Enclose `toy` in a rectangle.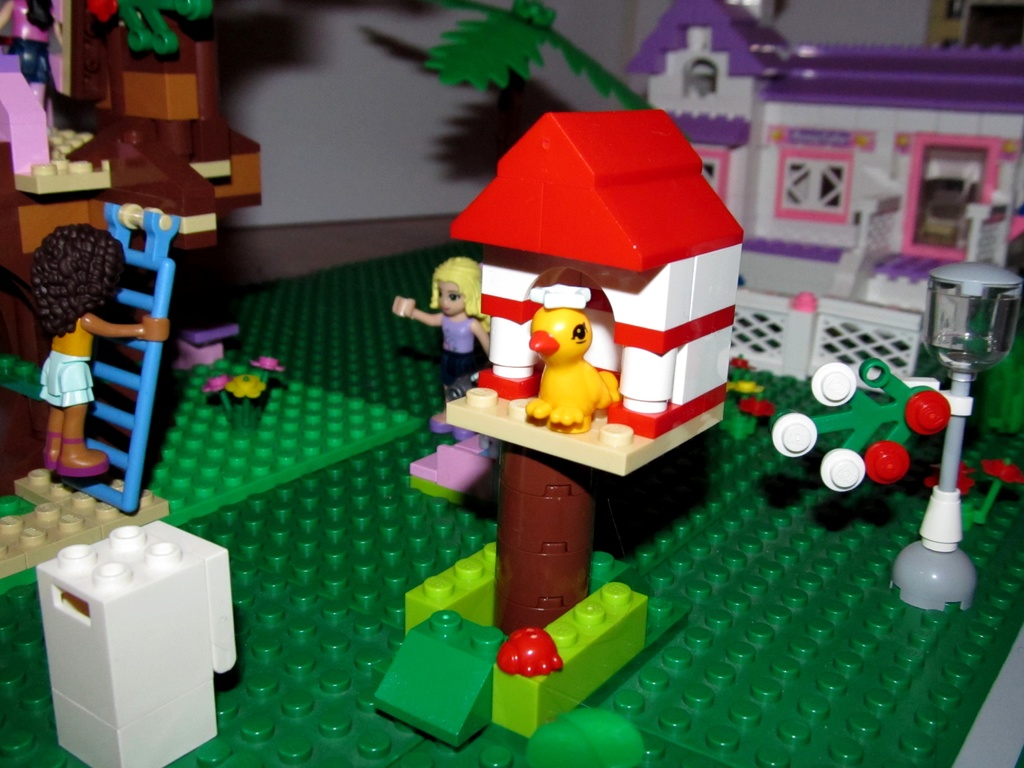
x1=367 y1=606 x2=507 y2=745.
